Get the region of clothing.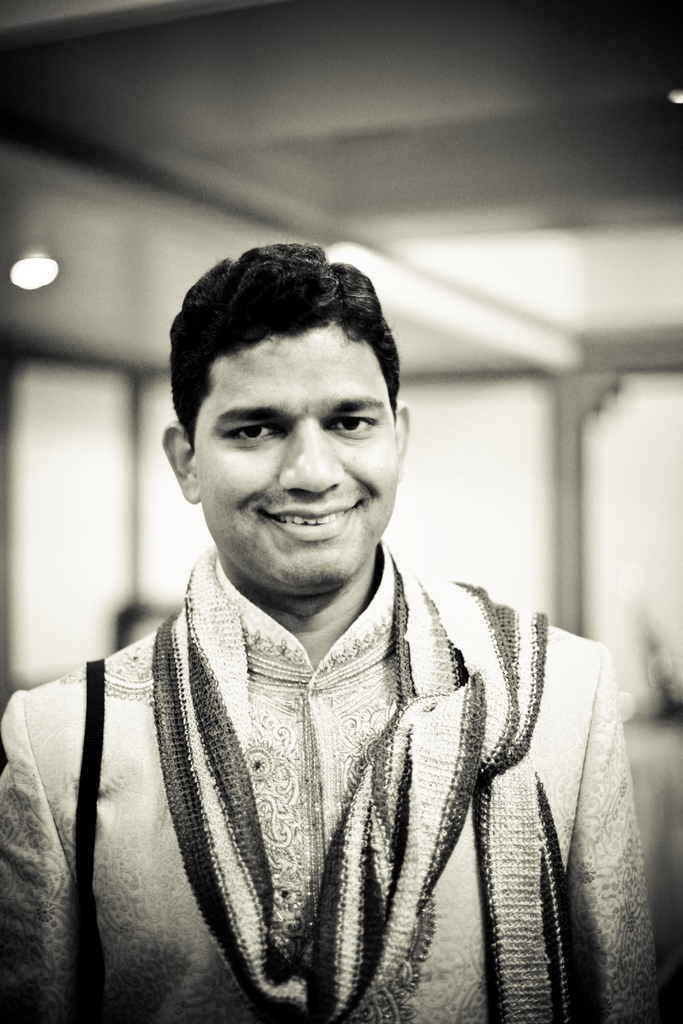
<region>0, 419, 674, 1023</region>.
